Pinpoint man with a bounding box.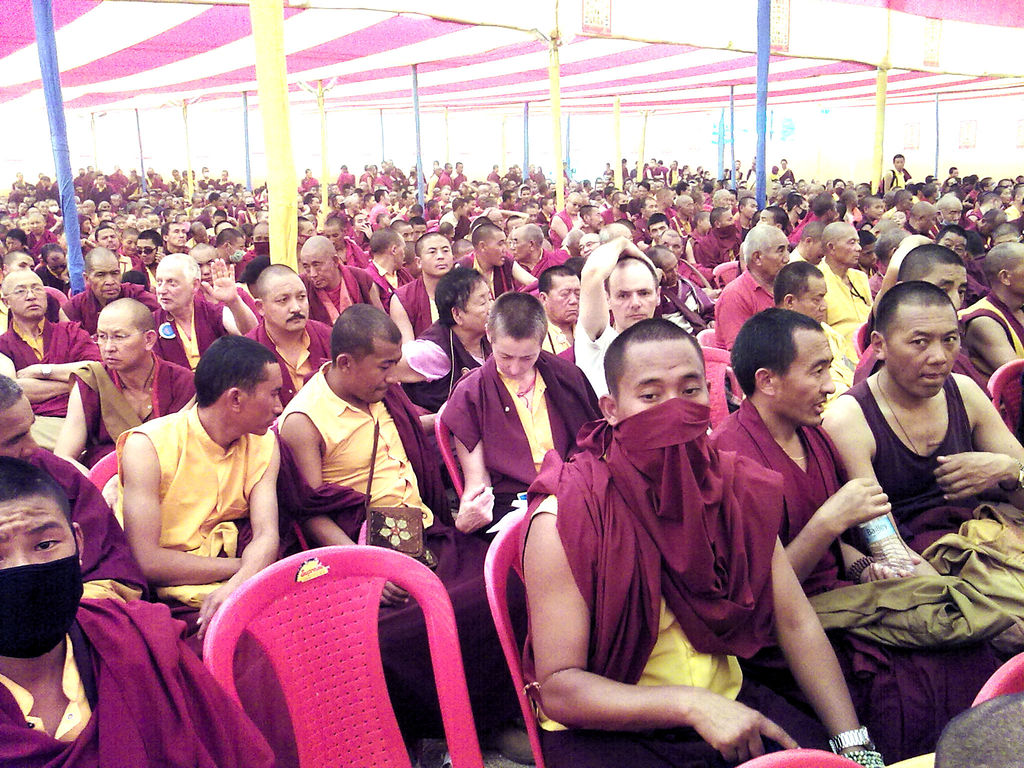
bbox(188, 220, 209, 242).
